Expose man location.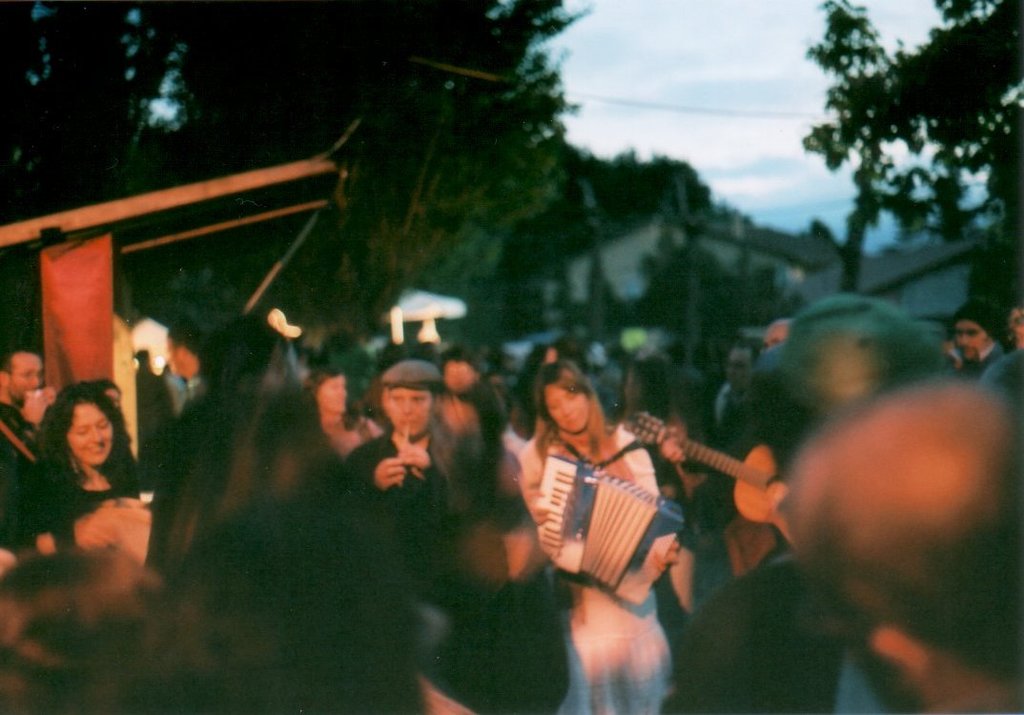
Exposed at <region>957, 303, 1009, 378</region>.
